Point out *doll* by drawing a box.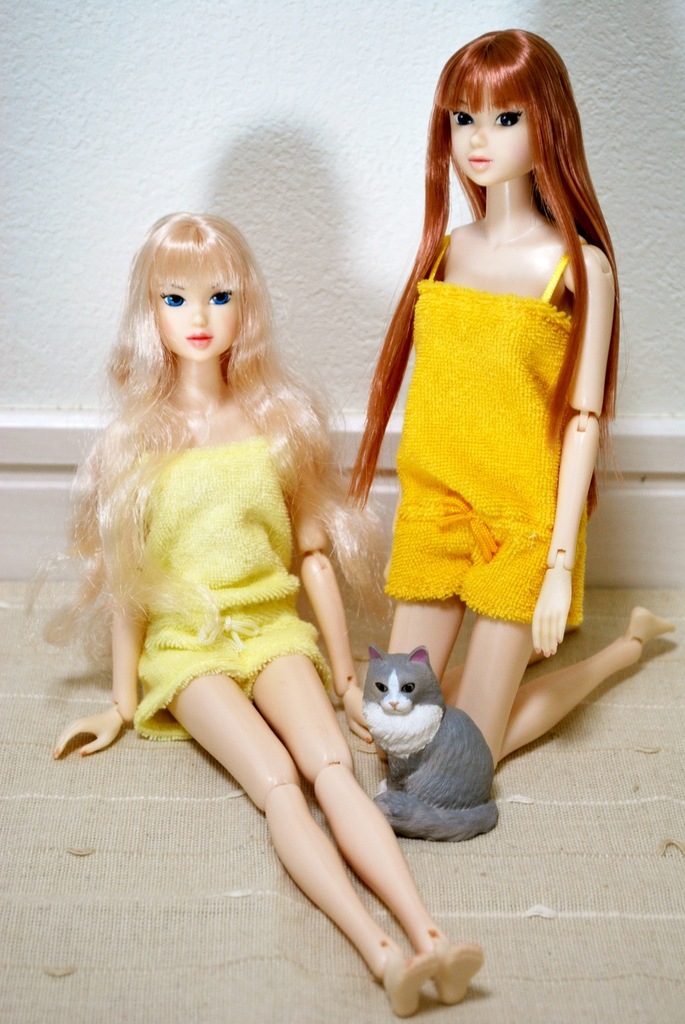
[330, 18, 683, 773].
